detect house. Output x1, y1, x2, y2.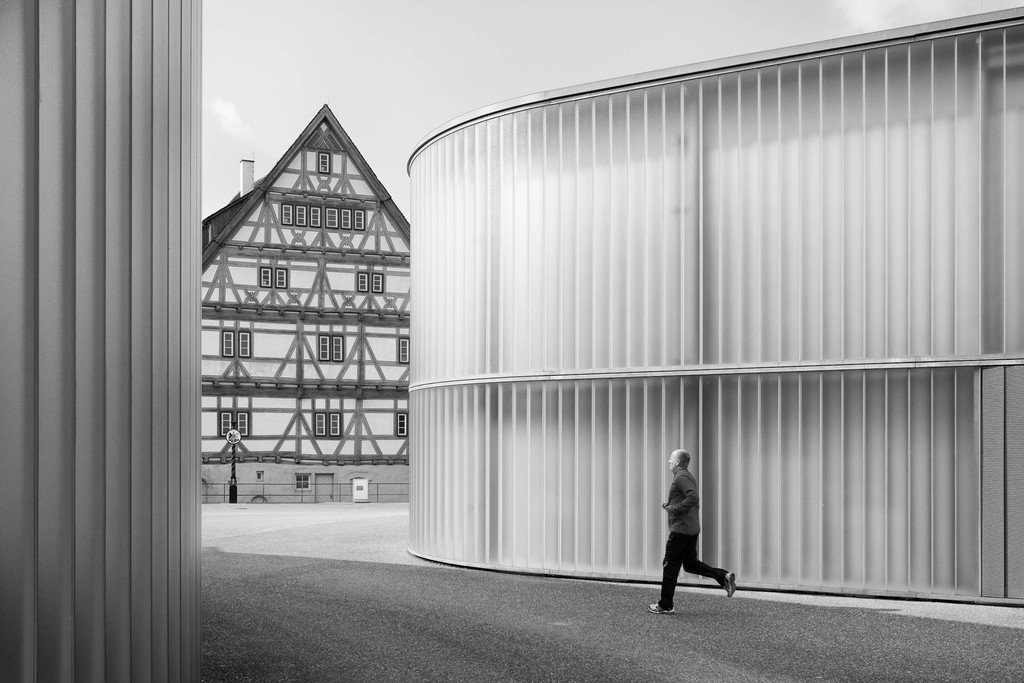
1, 0, 204, 680.
